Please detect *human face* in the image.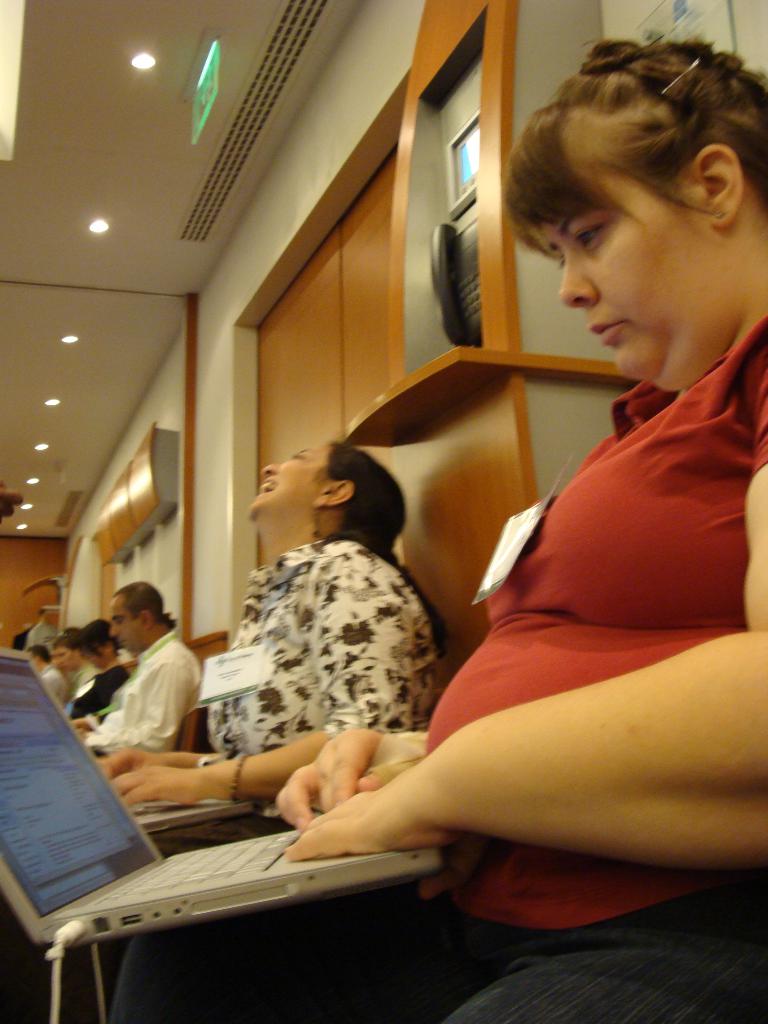
box=[244, 444, 324, 519].
